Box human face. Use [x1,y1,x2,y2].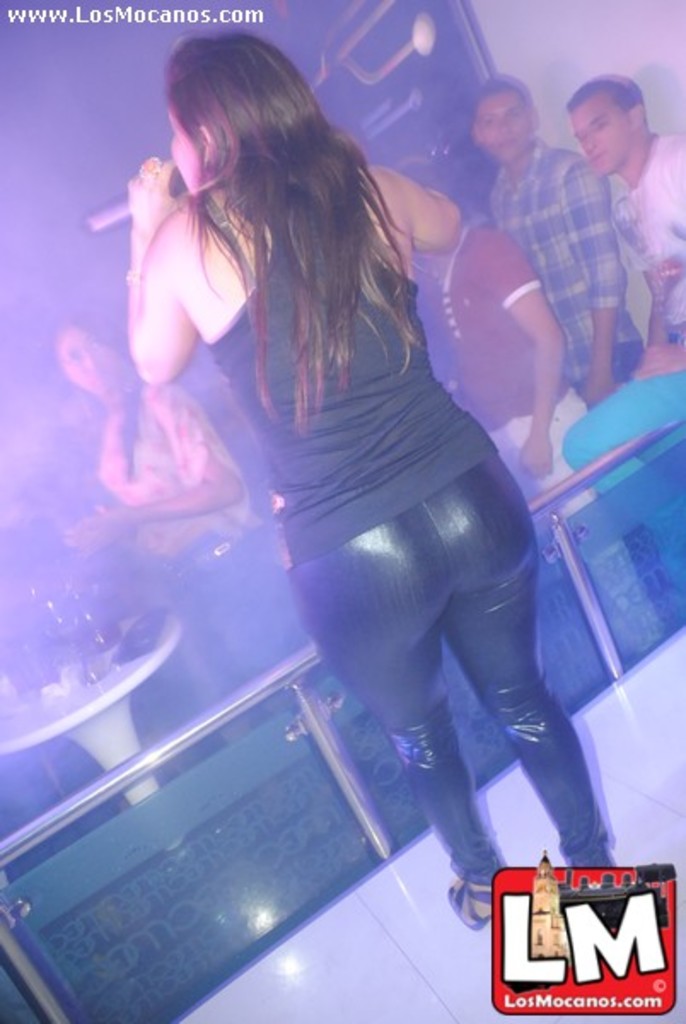
[573,92,635,177].
